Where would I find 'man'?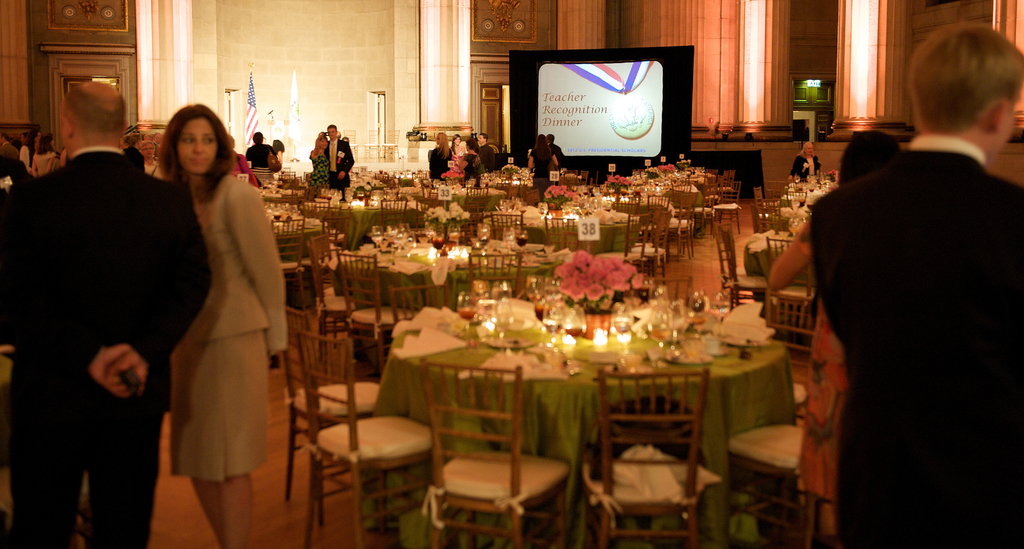
At 321:122:355:188.
